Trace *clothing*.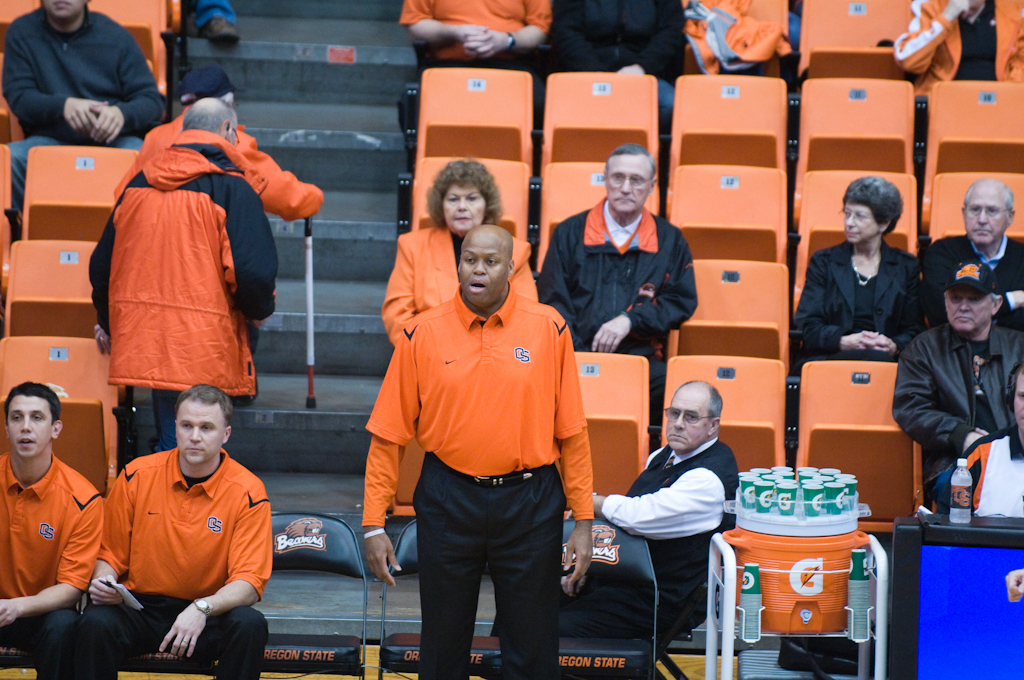
Traced to detection(378, 222, 539, 348).
